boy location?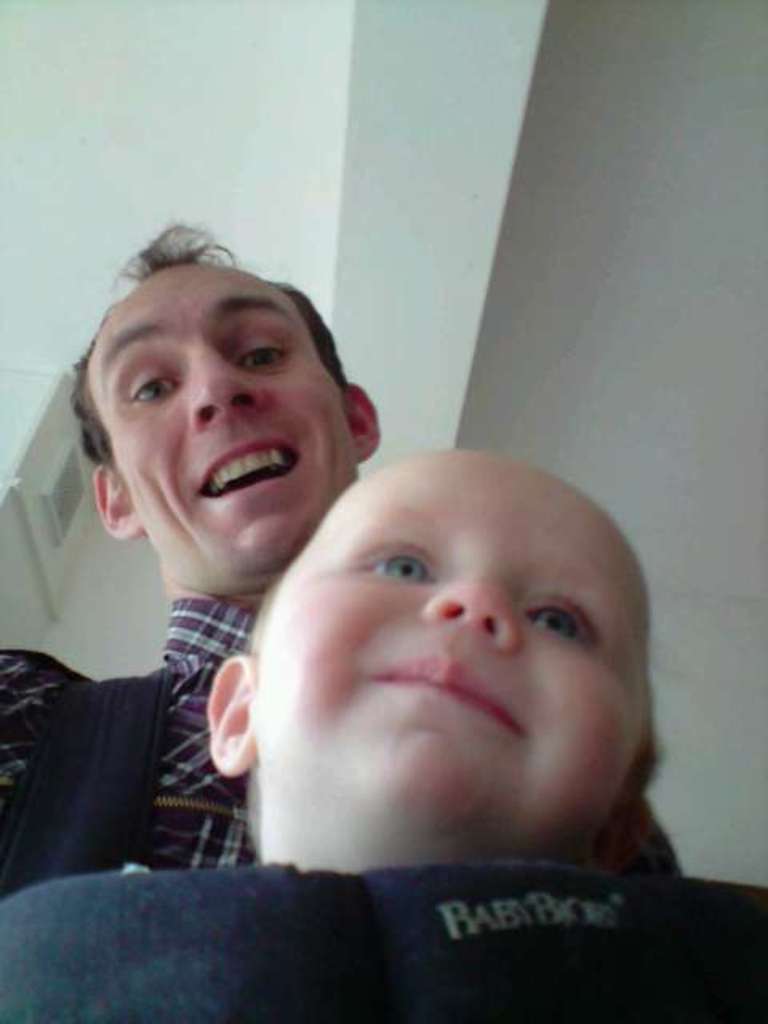
pyautogui.locateOnScreen(0, 448, 766, 1022)
